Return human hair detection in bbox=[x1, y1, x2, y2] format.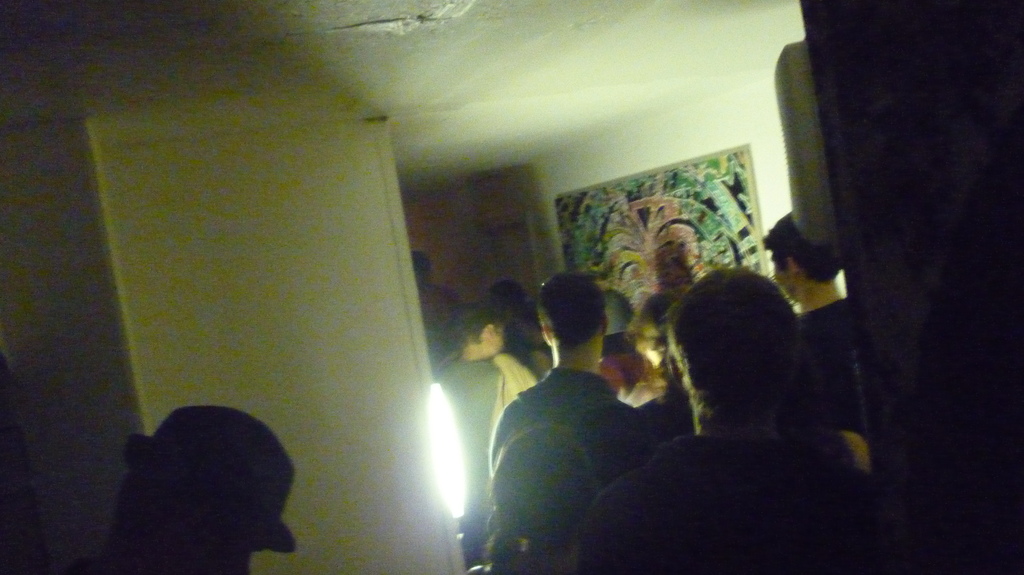
bbox=[538, 270, 610, 354].
